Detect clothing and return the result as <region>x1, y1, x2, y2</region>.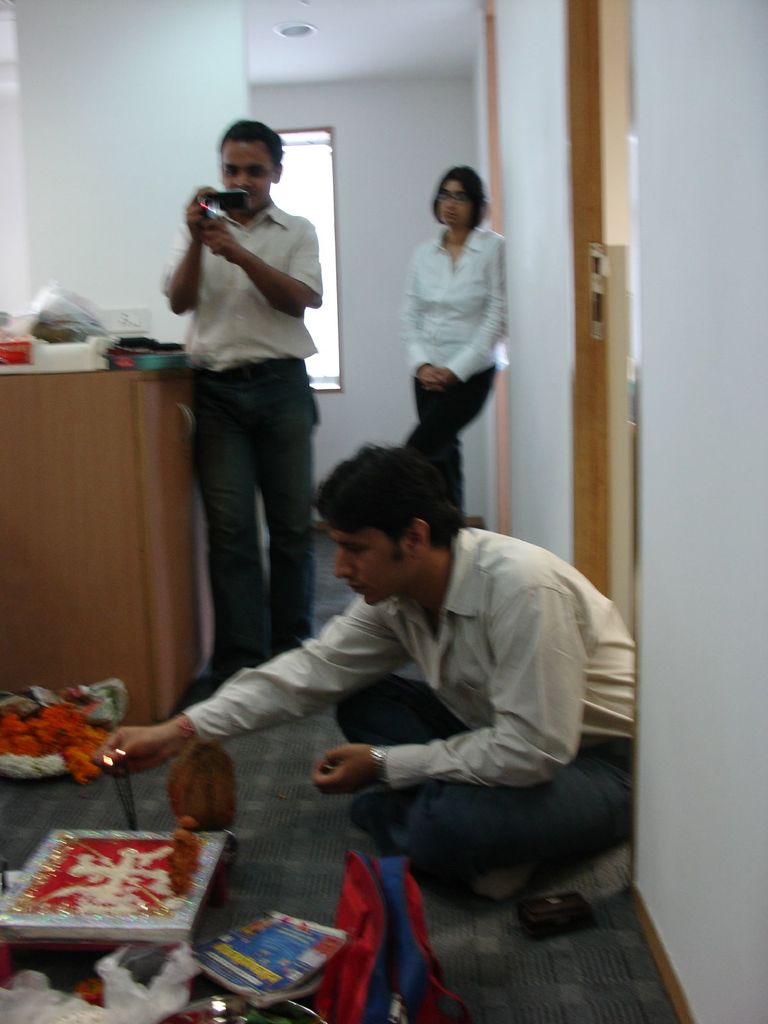
<region>184, 204, 325, 685</region>.
